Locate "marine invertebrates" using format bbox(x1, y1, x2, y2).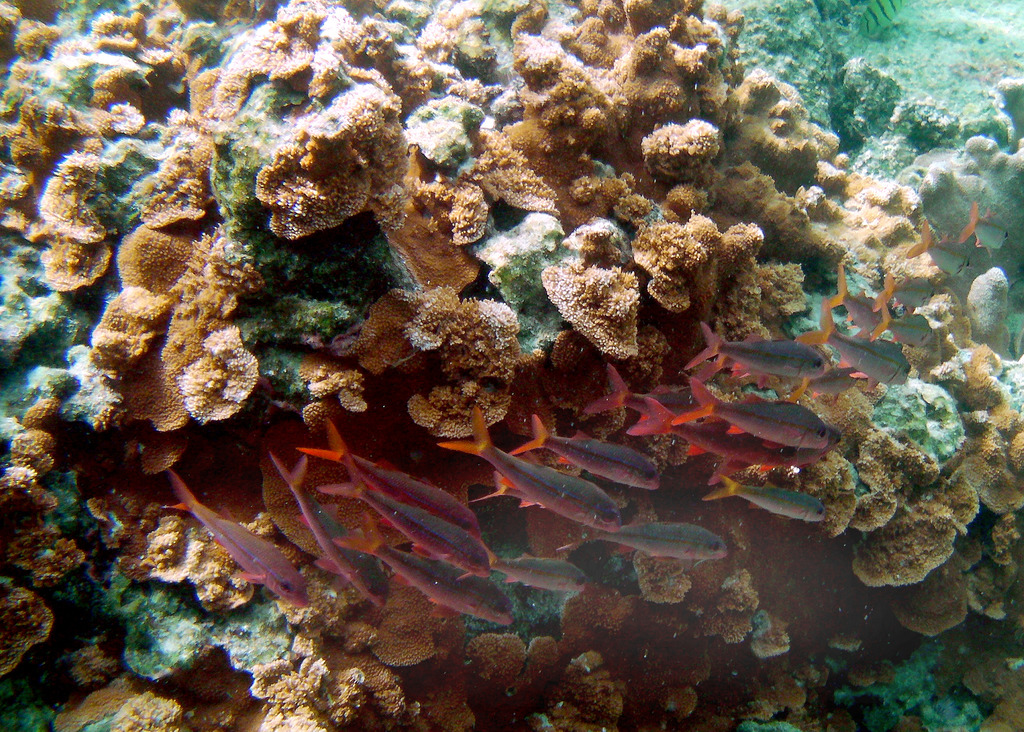
bbox(701, 474, 826, 525).
